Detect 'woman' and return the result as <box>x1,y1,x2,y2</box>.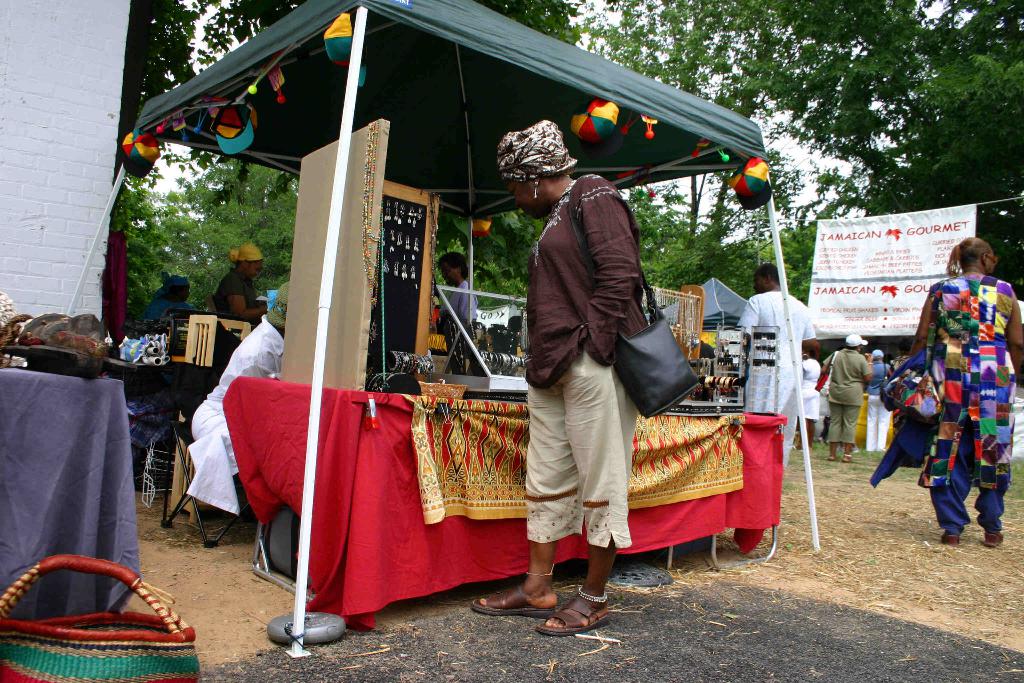
<box>819,336,871,466</box>.
